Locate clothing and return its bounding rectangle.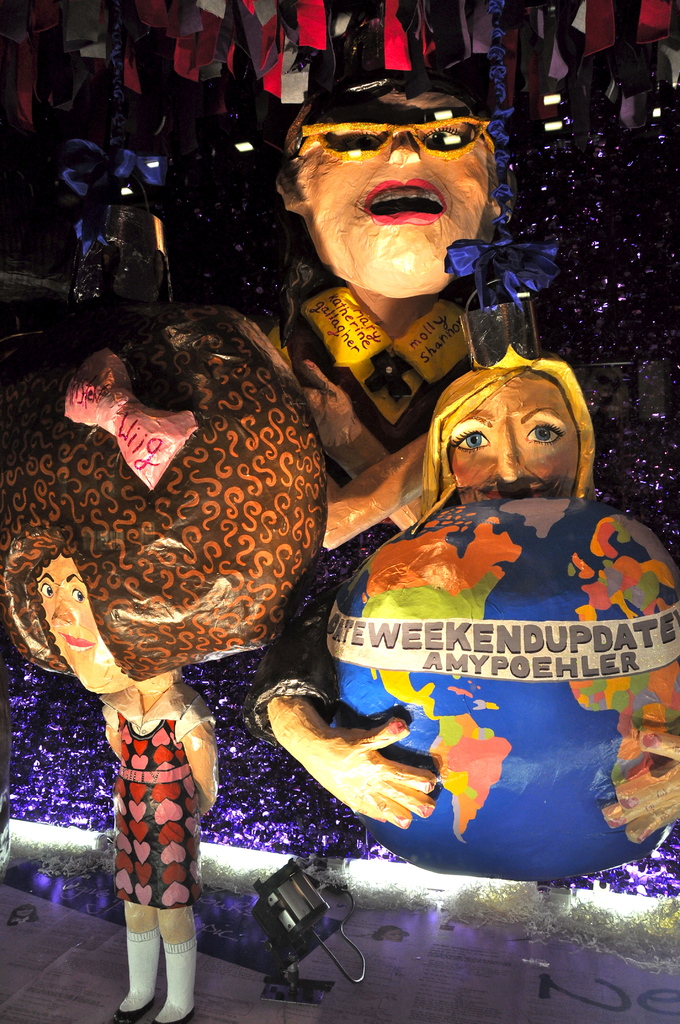
{"left": 409, "top": 0, "right": 461, "bottom": 73}.
